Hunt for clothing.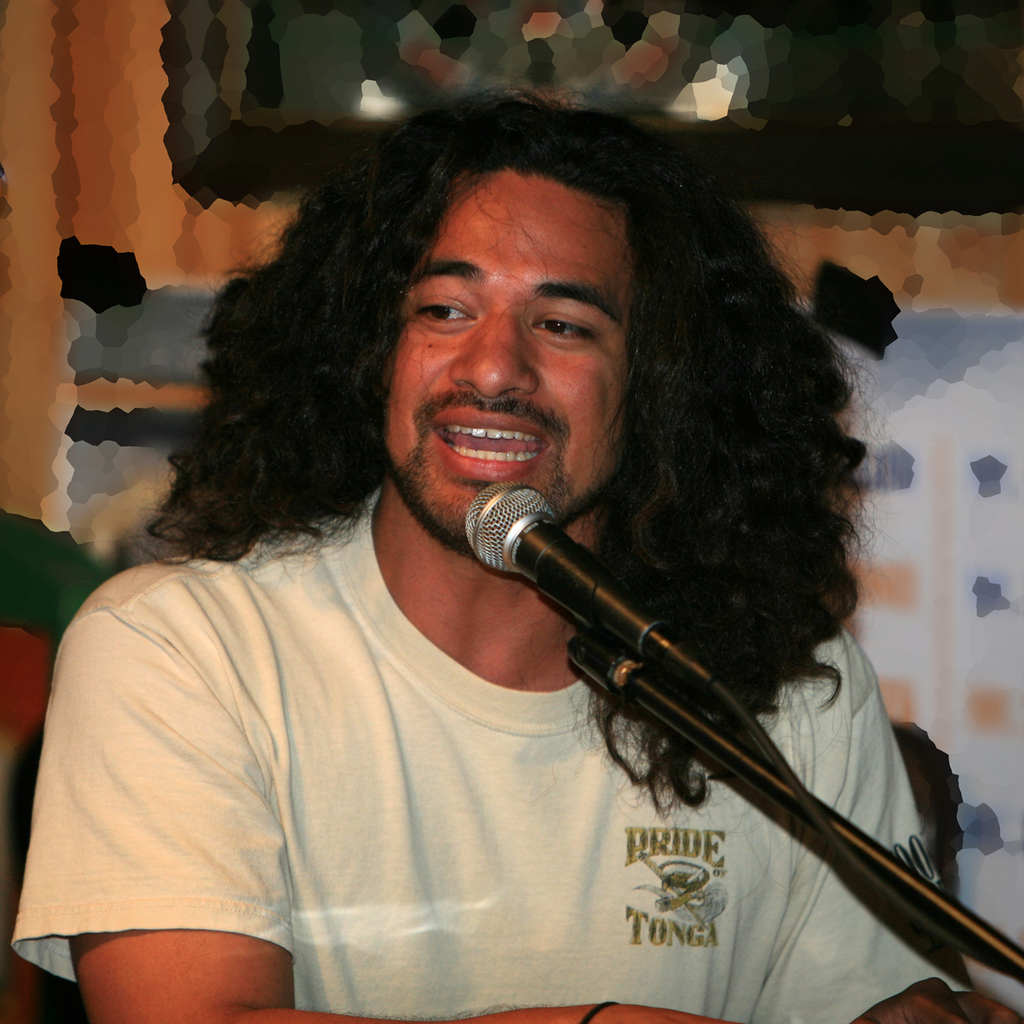
Hunted down at bbox=[26, 433, 860, 992].
